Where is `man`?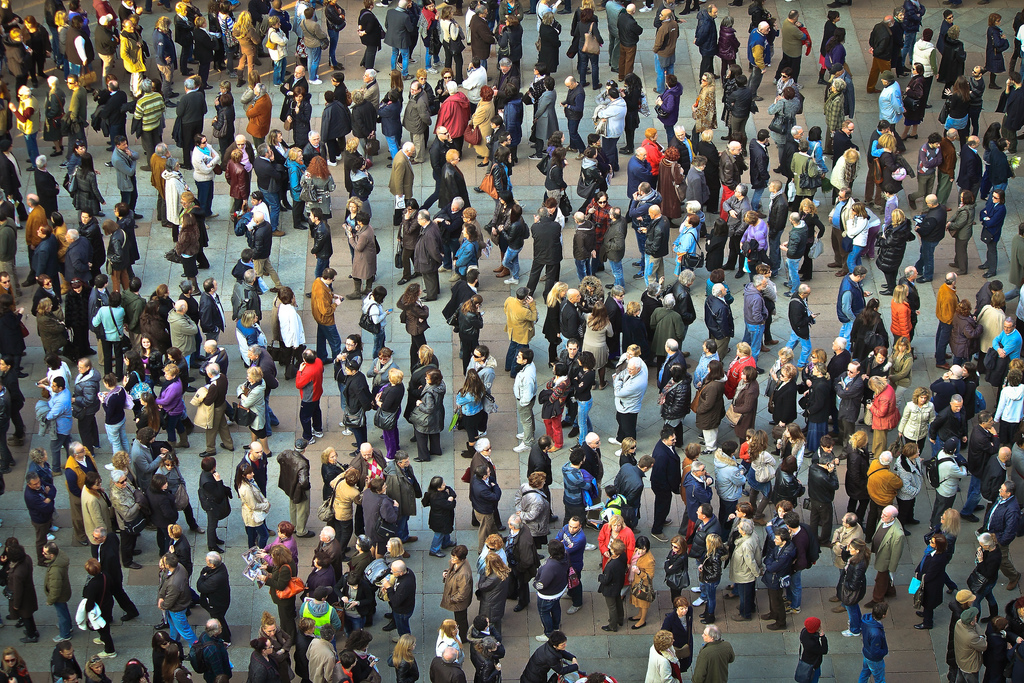
<bbox>33, 153, 59, 221</bbox>.
